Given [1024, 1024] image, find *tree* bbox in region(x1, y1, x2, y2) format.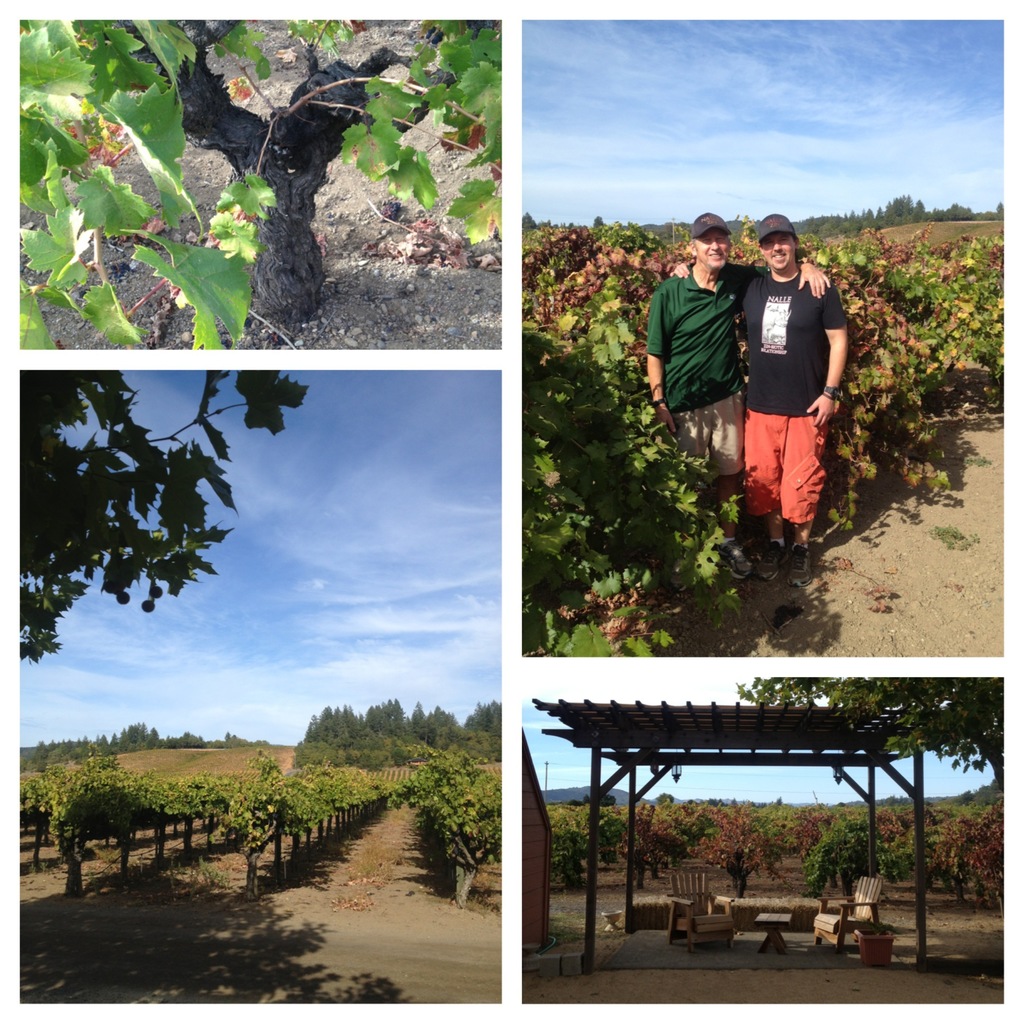
region(520, 211, 1005, 655).
